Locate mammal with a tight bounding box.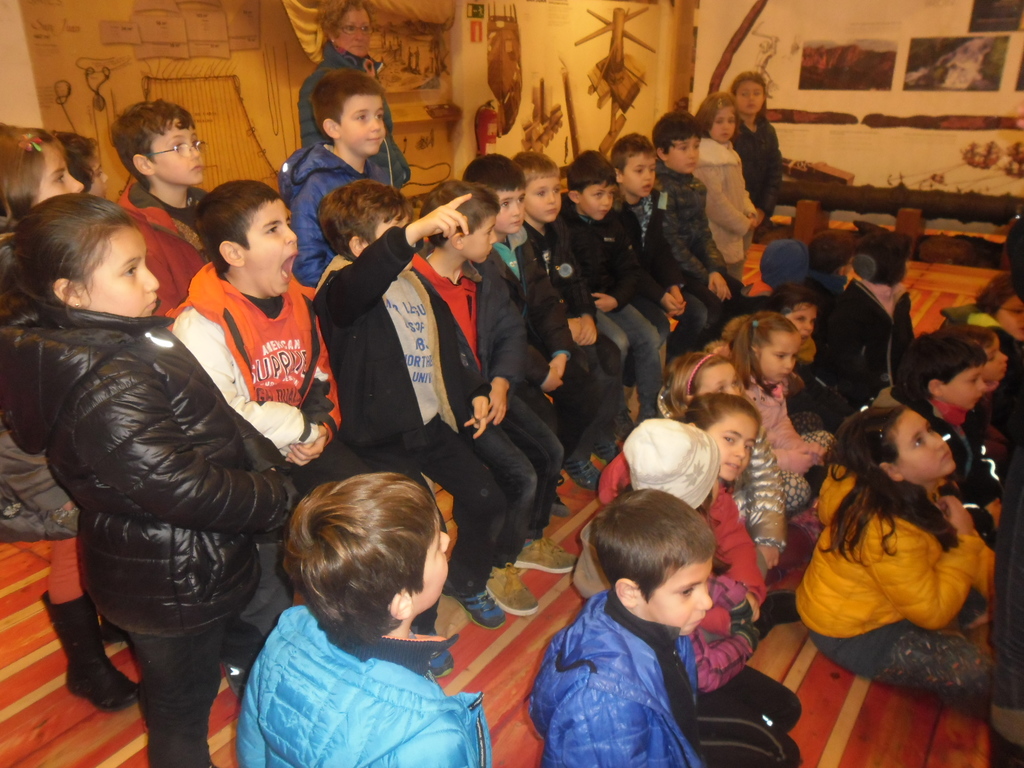
<region>460, 151, 580, 529</region>.
